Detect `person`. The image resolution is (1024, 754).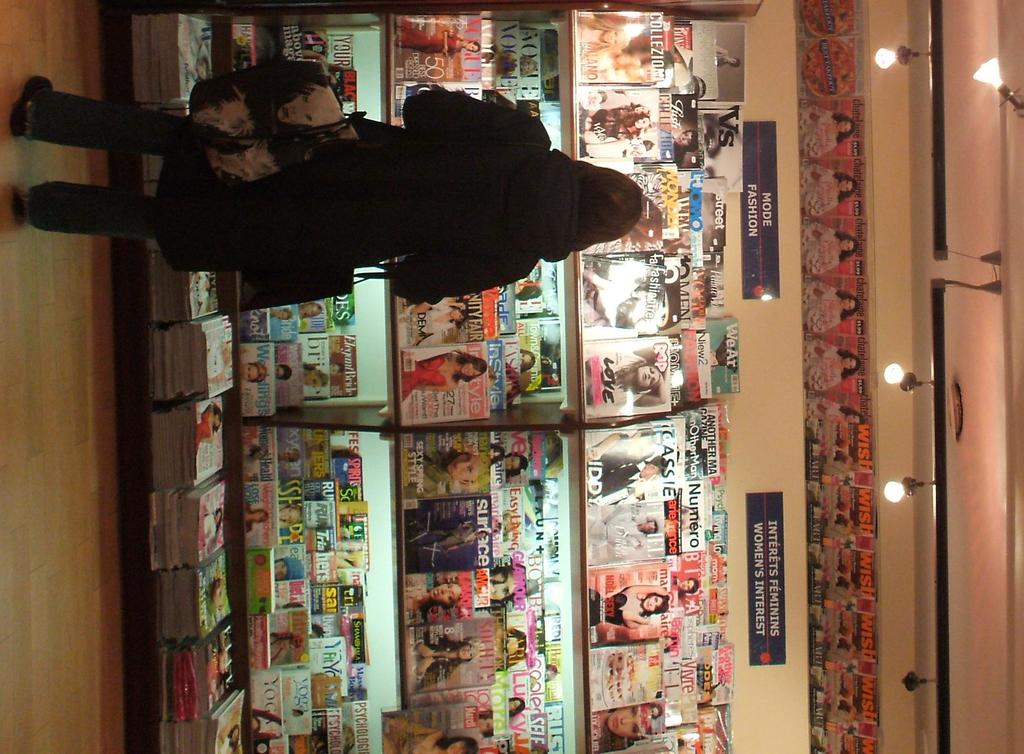
left=393, top=19, right=481, bottom=60.
